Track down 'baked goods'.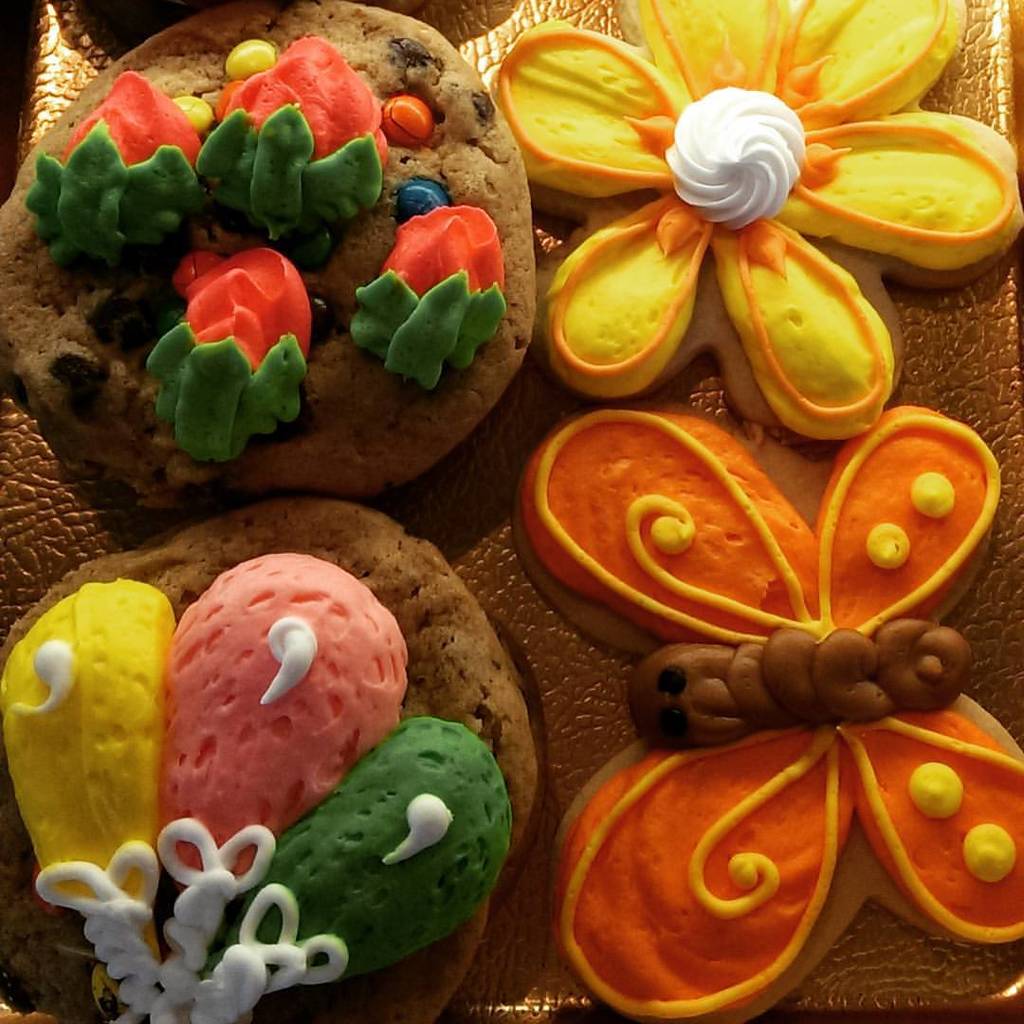
Tracked to bbox=(0, 0, 534, 509).
